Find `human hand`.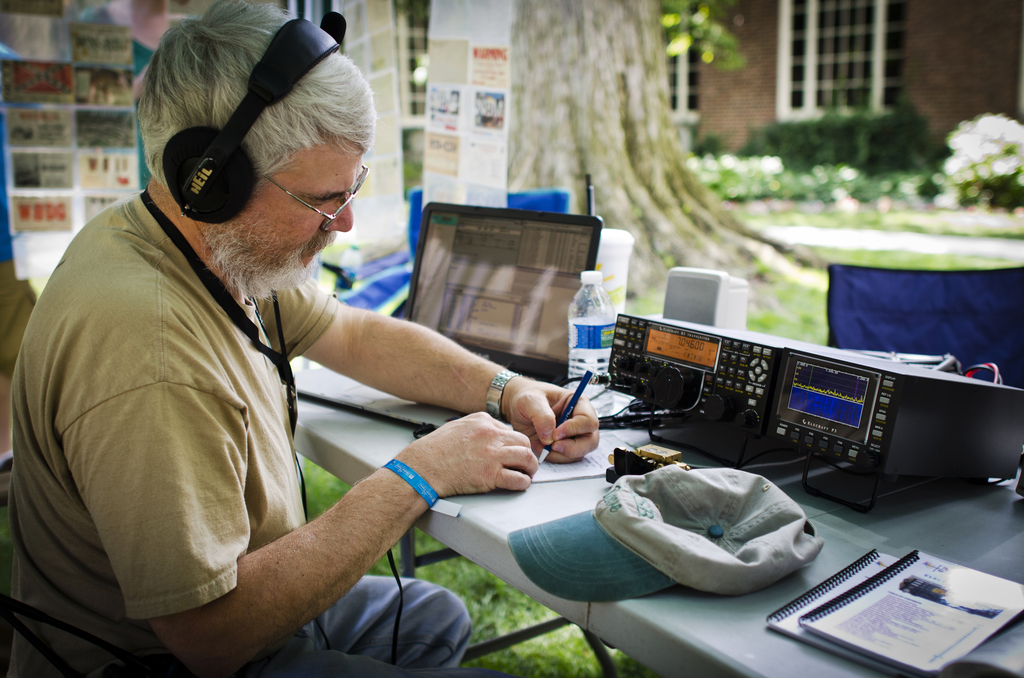
[x1=404, y1=412, x2=540, y2=501].
